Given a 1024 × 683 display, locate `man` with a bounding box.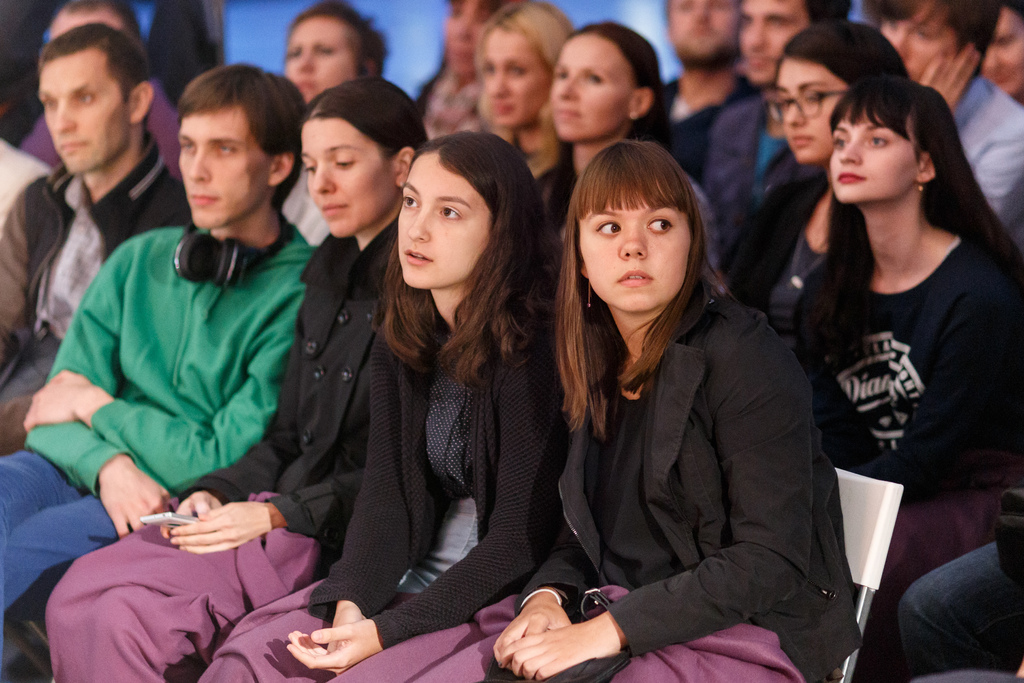
Located: bbox(863, 0, 1023, 250).
